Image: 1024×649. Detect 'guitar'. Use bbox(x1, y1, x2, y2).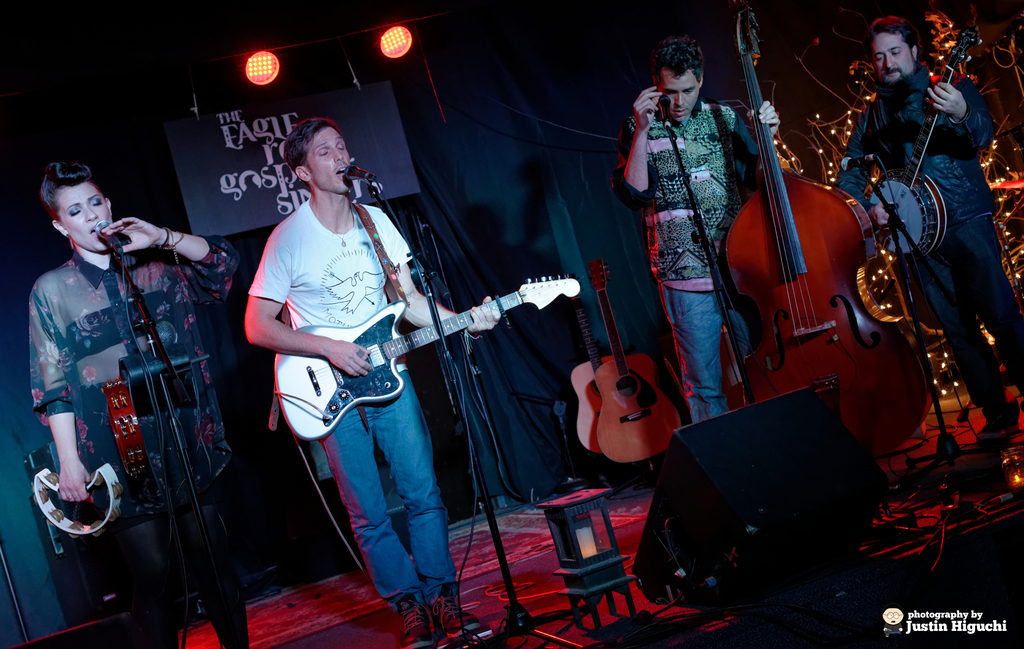
bbox(572, 292, 609, 459).
